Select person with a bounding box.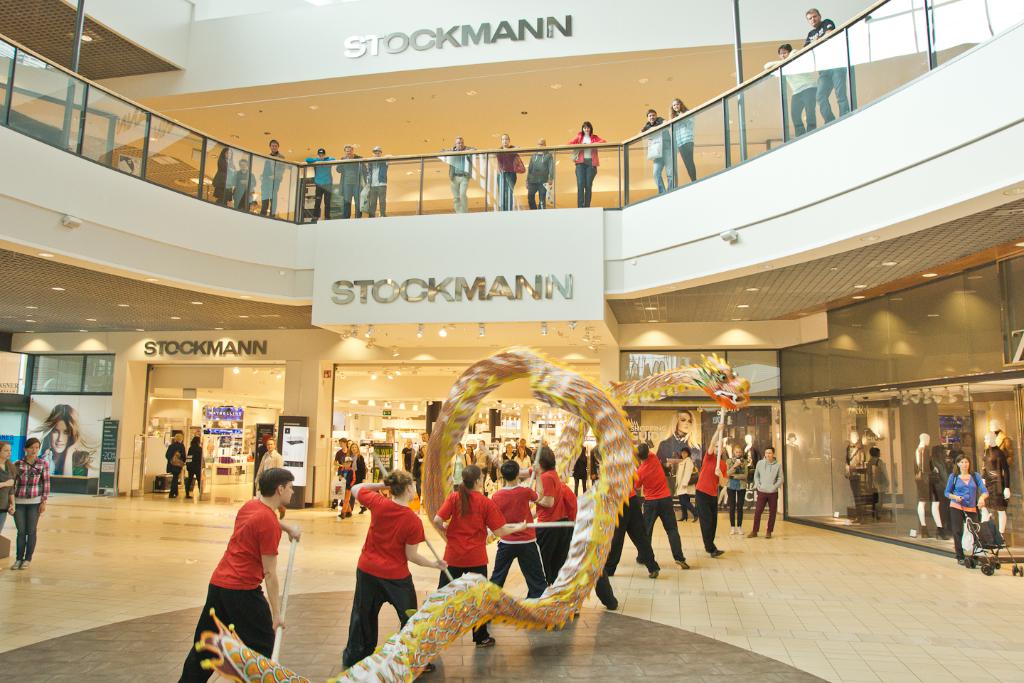
(left=672, top=98, right=700, bottom=185).
